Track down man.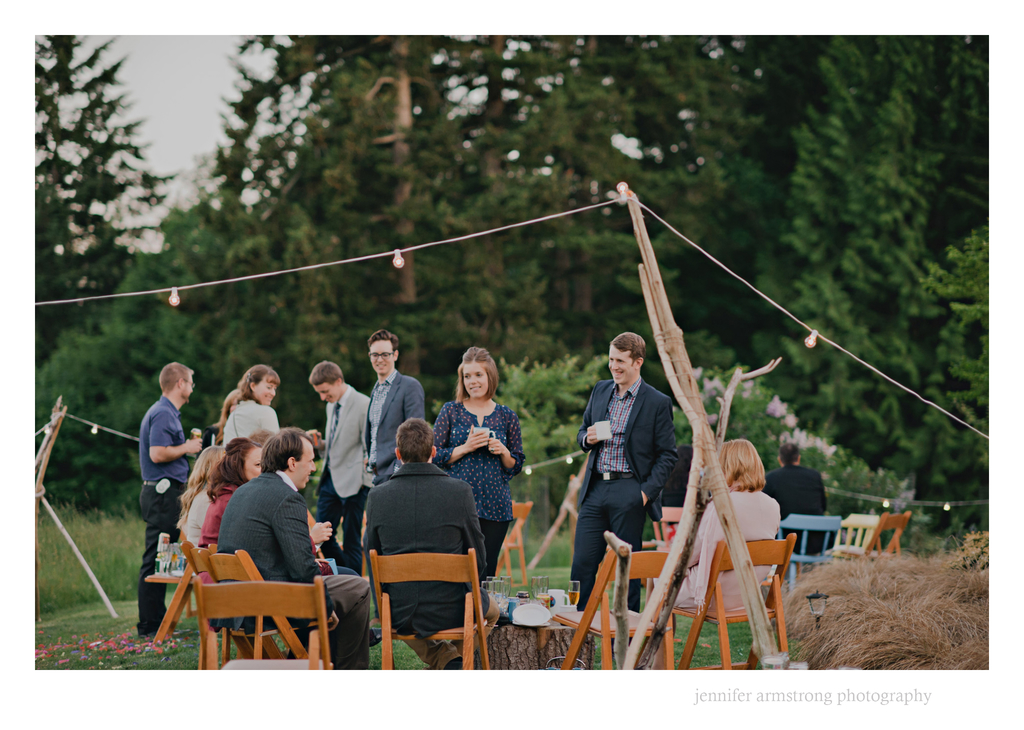
Tracked to bbox(761, 442, 844, 552).
